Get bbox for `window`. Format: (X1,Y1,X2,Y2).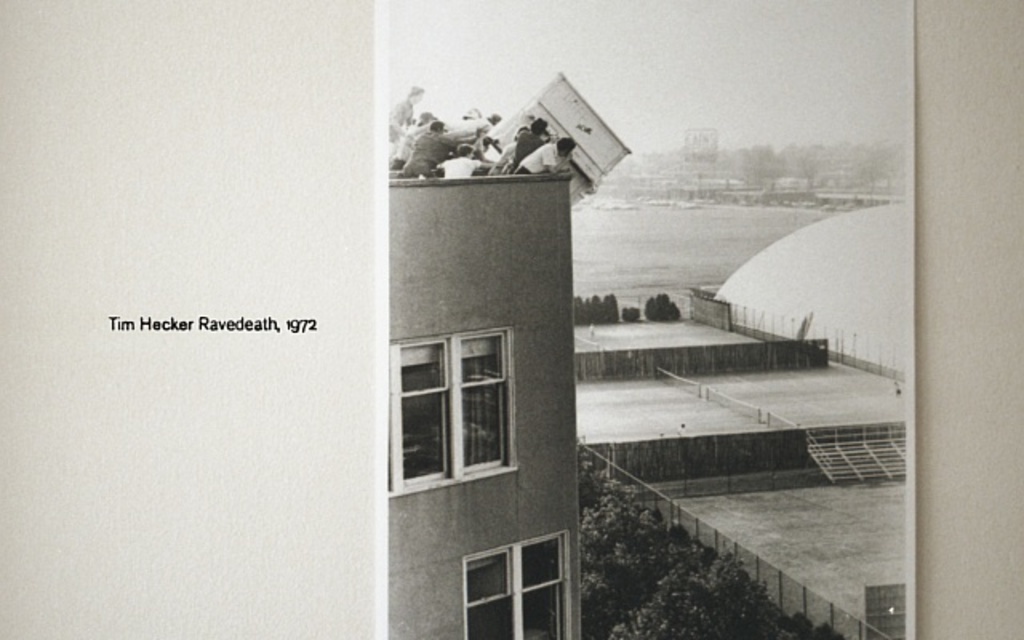
(466,536,563,638).
